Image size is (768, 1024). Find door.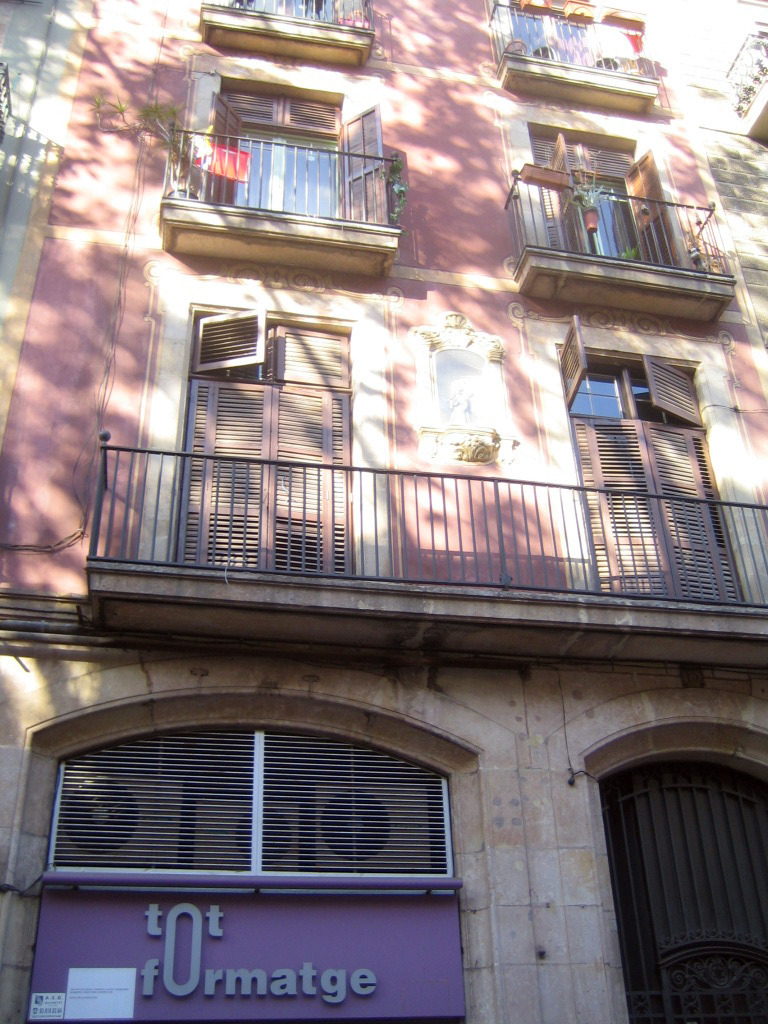
x1=605, y1=723, x2=739, y2=996.
